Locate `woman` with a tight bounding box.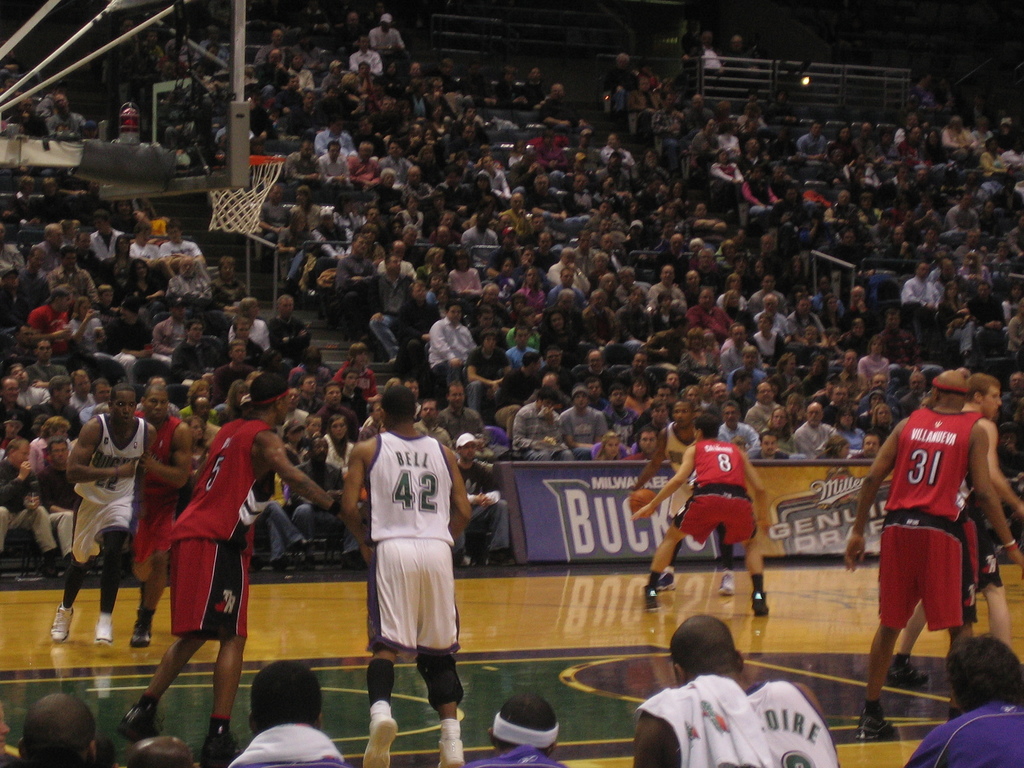
24:413:79:471.
